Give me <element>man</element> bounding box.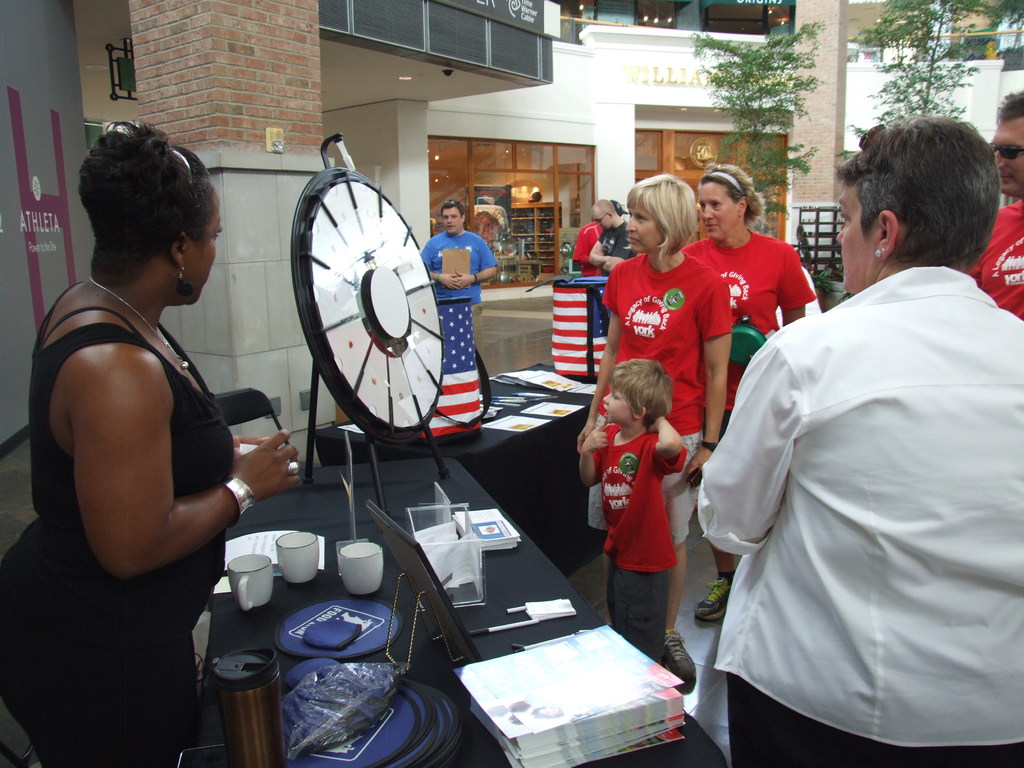
x1=573, y1=201, x2=627, y2=332.
